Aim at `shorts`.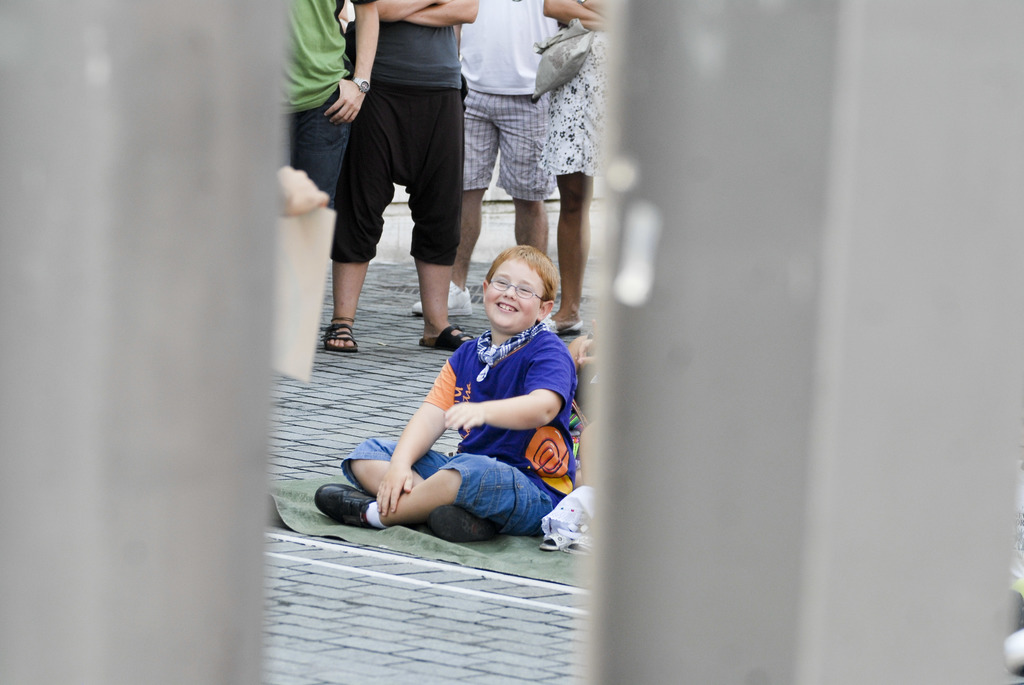
Aimed at detection(287, 88, 353, 200).
